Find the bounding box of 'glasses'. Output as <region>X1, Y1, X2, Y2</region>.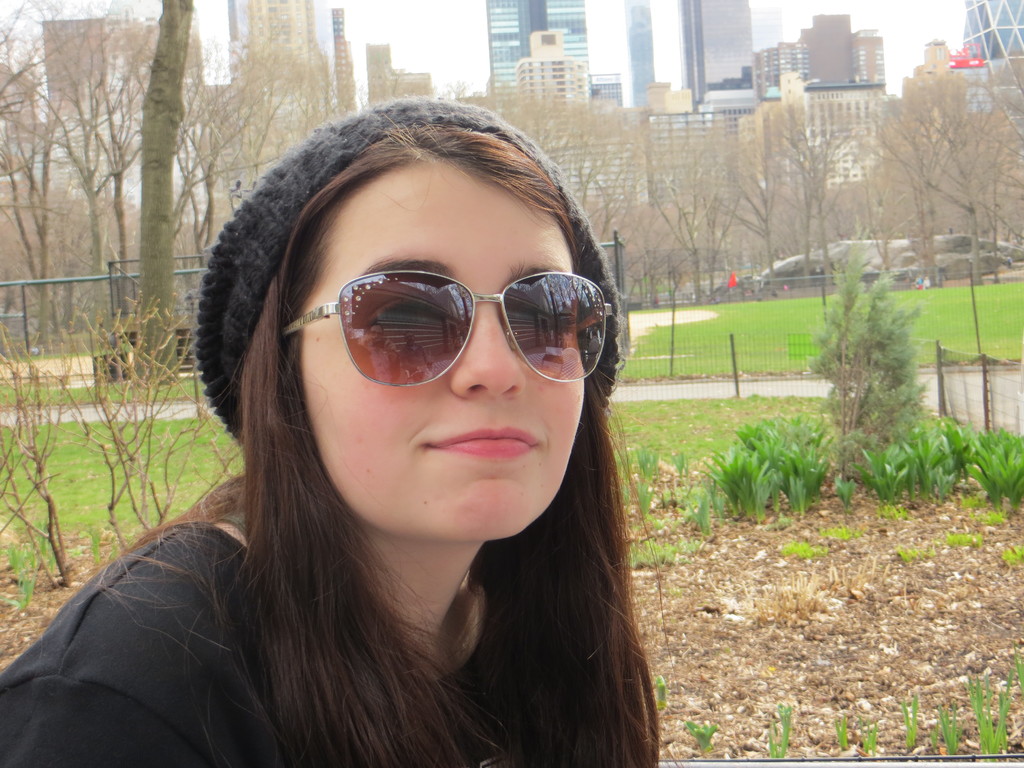
<region>280, 270, 616, 385</region>.
